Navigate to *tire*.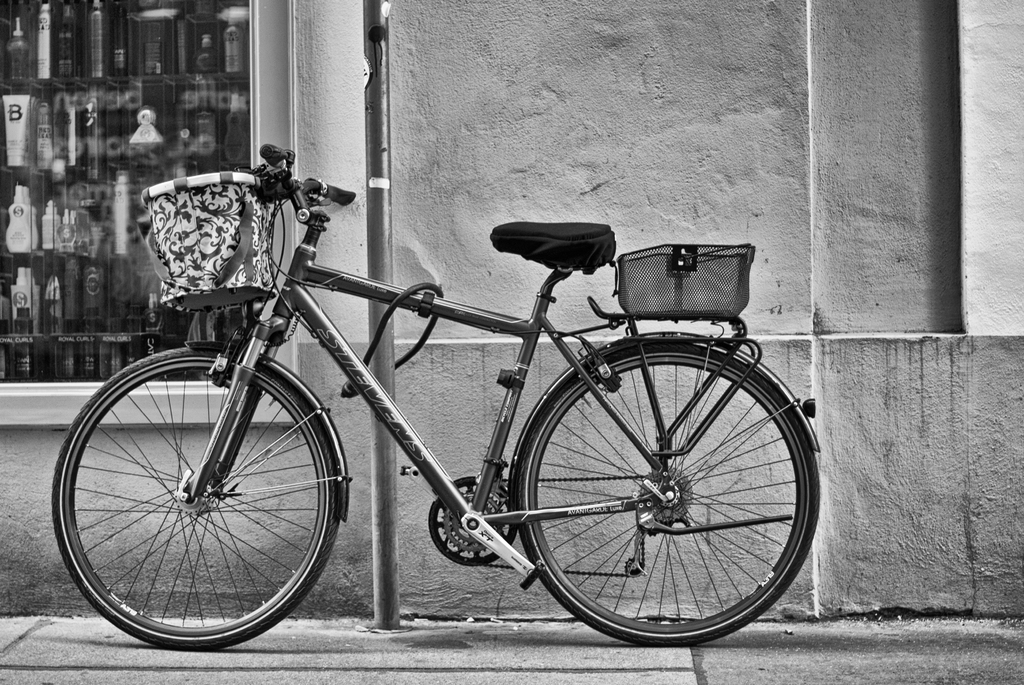
Navigation target: l=53, t=348, r=339, b=650.
